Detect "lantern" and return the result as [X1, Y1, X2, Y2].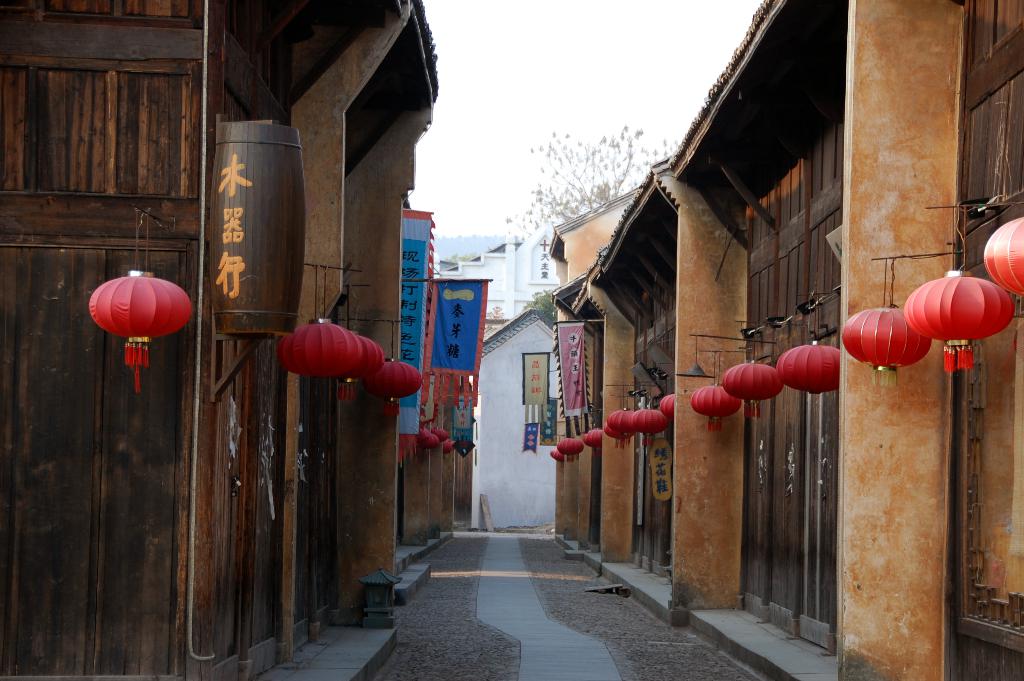
[74, 265, 191, 361].
